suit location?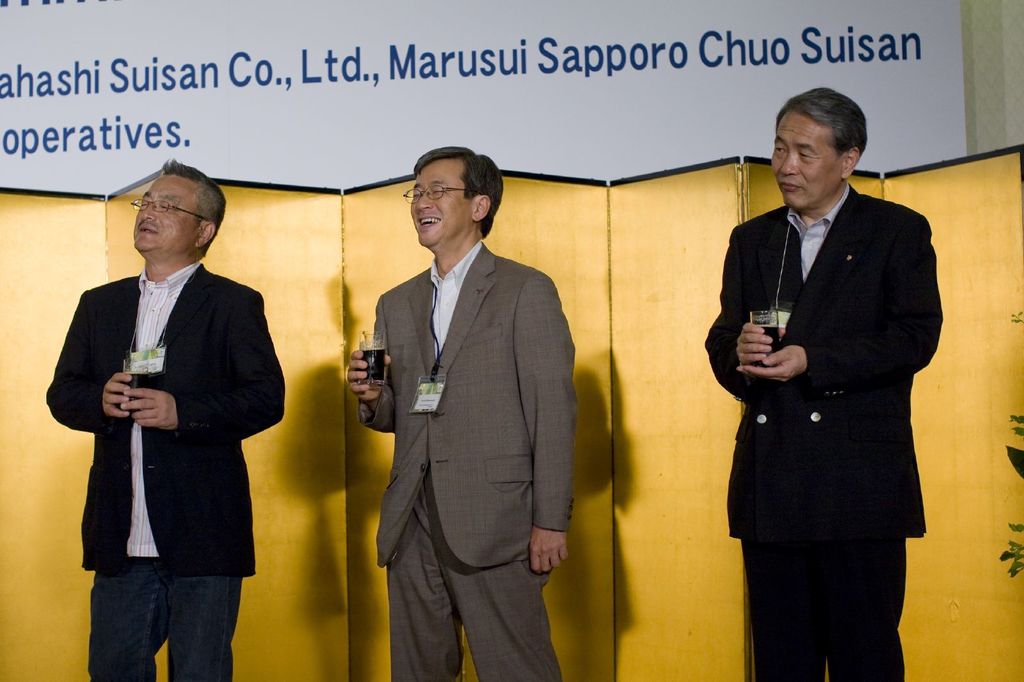
{"left": 706, "top": 186, "right": 945, "bottom": 681}
